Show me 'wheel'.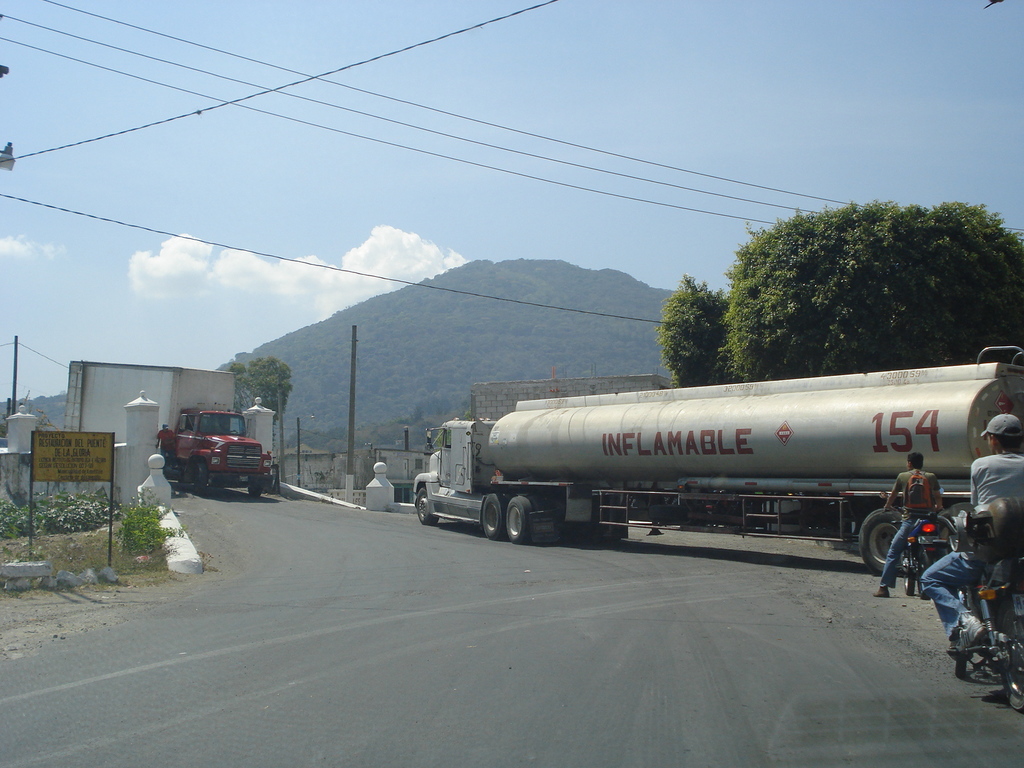
'wheel' is here: (left=954, top=595, right=971, bottom=676).
